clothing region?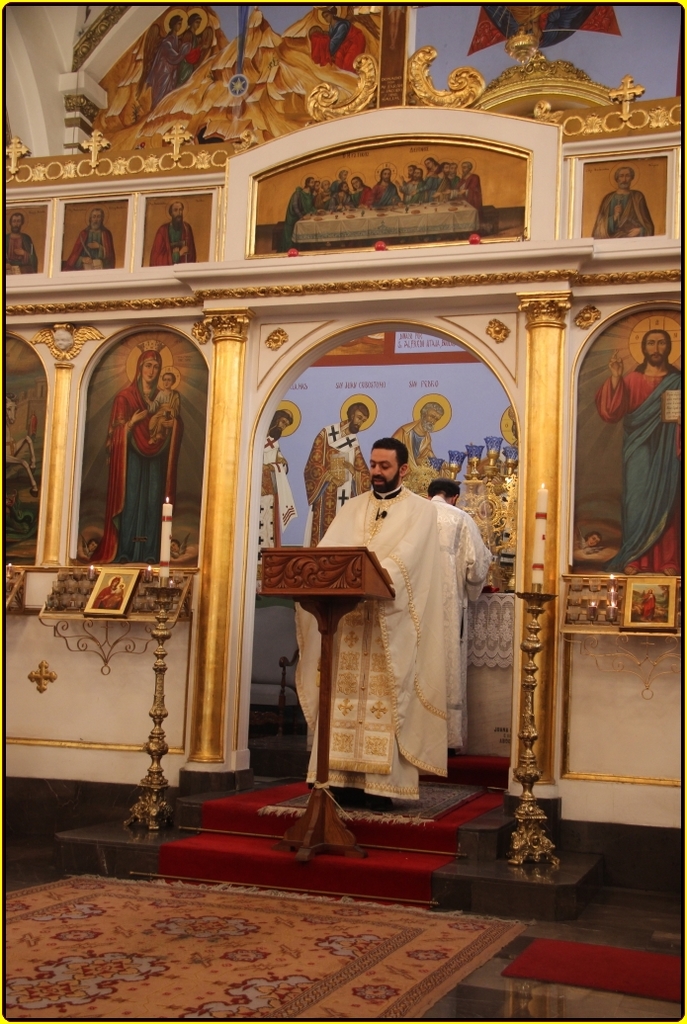
bbox=(116, 381, 172, 553)
